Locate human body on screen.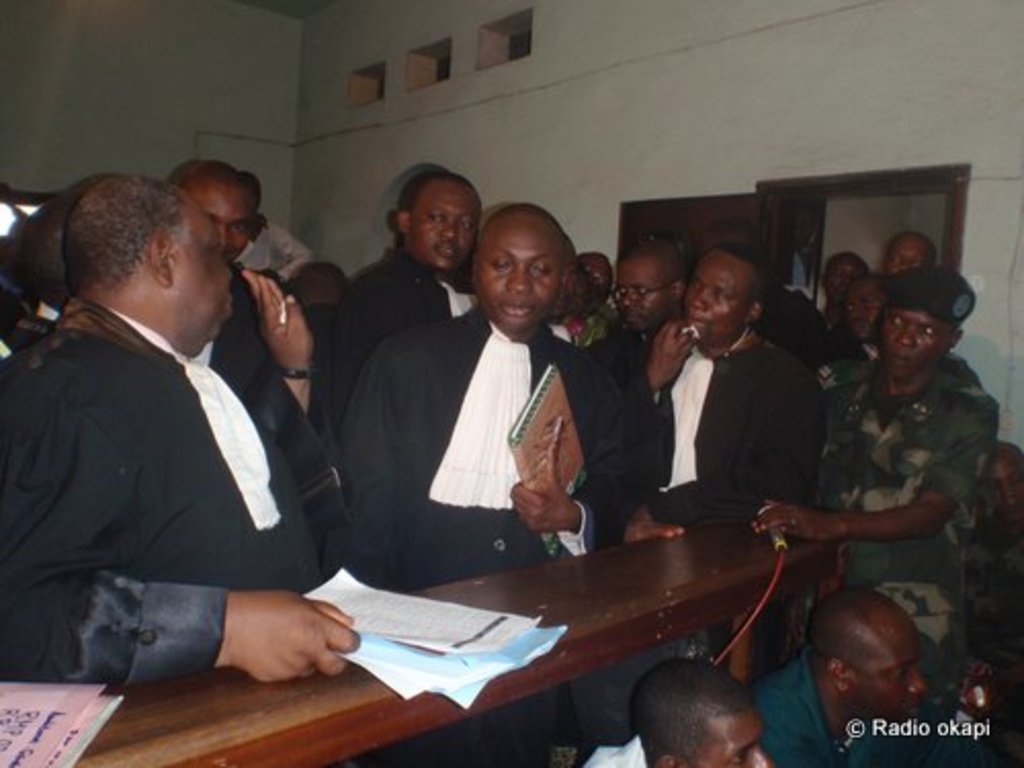
On screen at (left=748, top=662, right=946, bottom=766).
